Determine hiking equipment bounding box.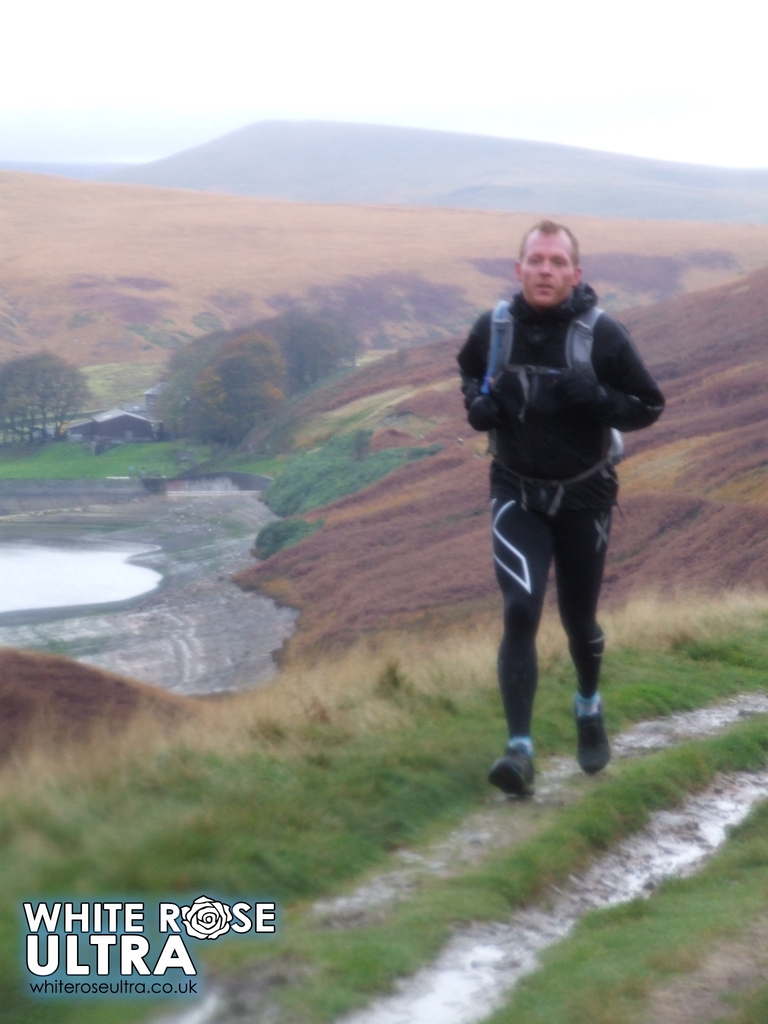
Determined: bbox=[486, 745, 541, 803].
